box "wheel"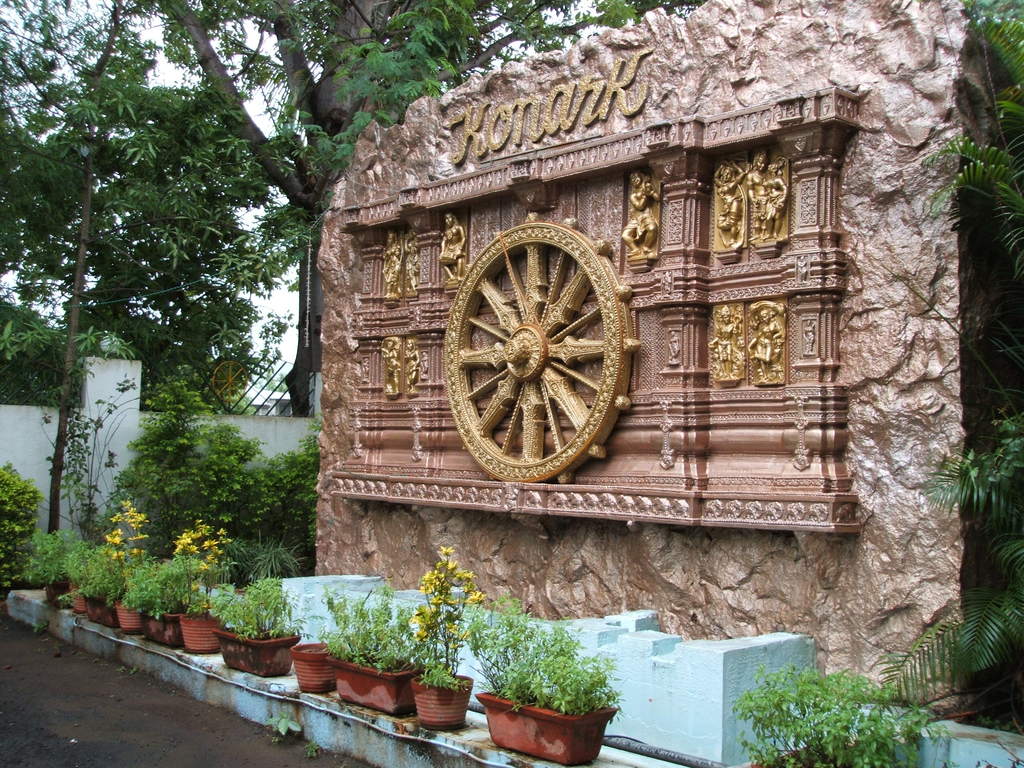
rect(441, 210, 637, 484)
